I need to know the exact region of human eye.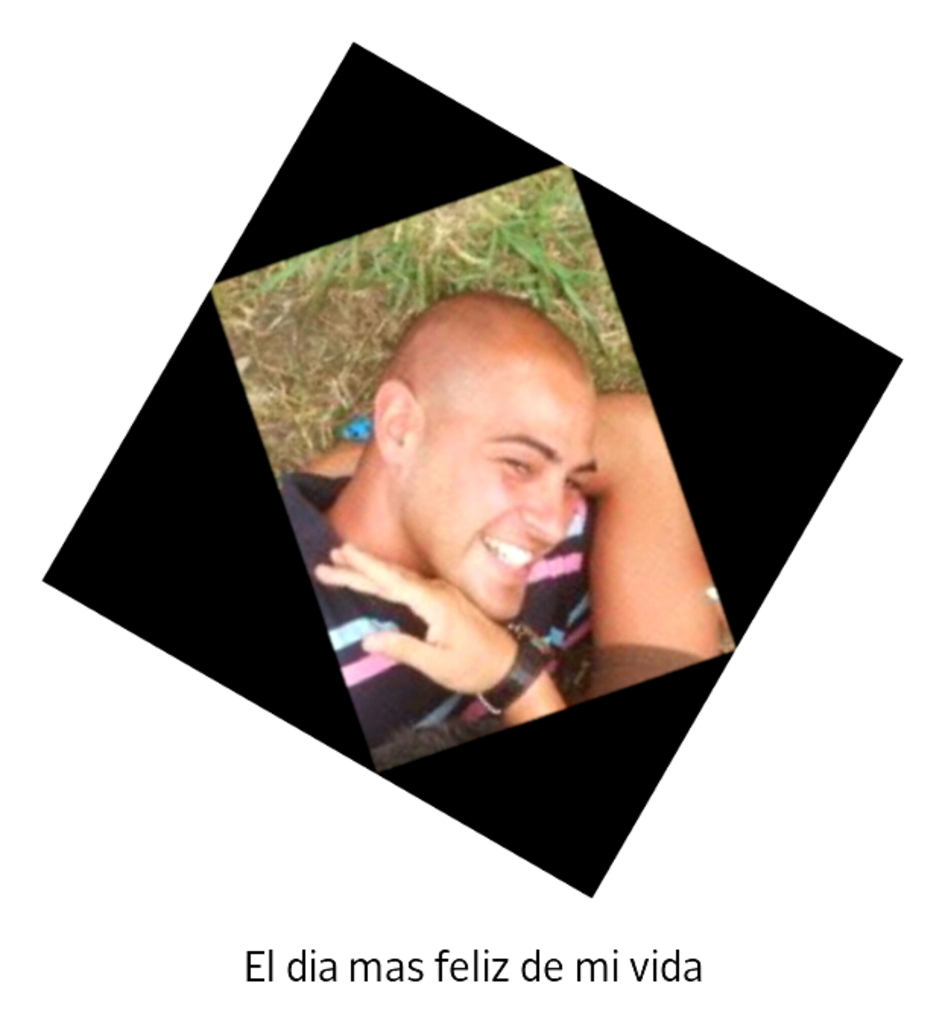
Region: [485, 448, 532, 480].
